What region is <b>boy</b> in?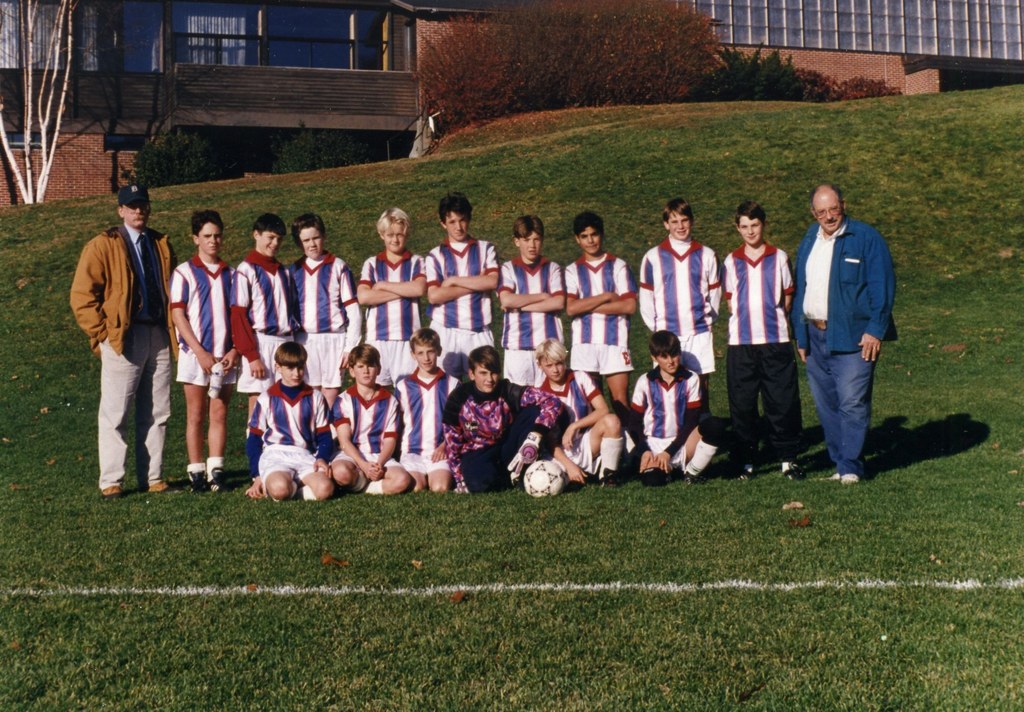
(left=332, top=343, right=410, bottom=492).
